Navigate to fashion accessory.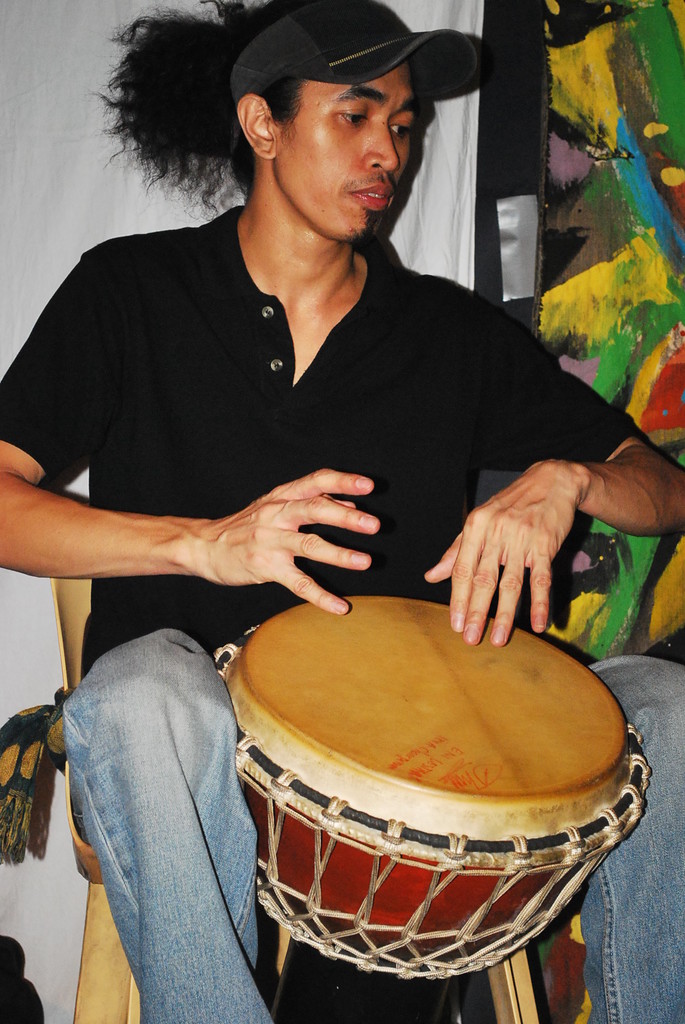
Navigation target: Rect(223, 0, 498, 99).
